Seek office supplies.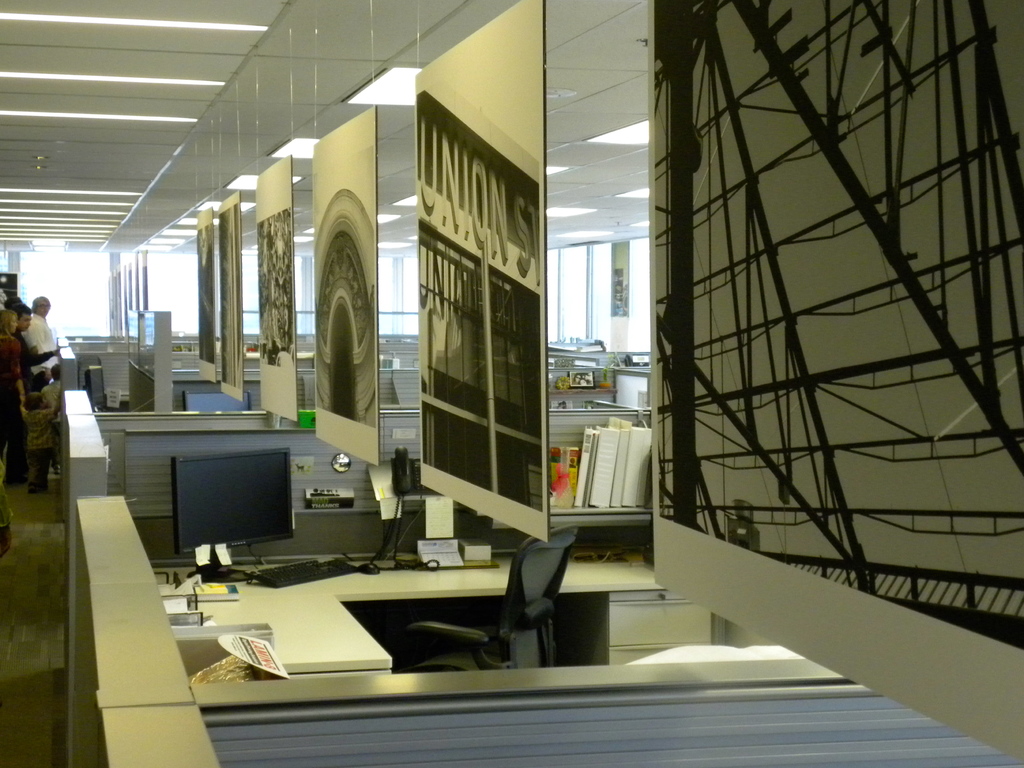
BBox(174, 451, 290, 584).
